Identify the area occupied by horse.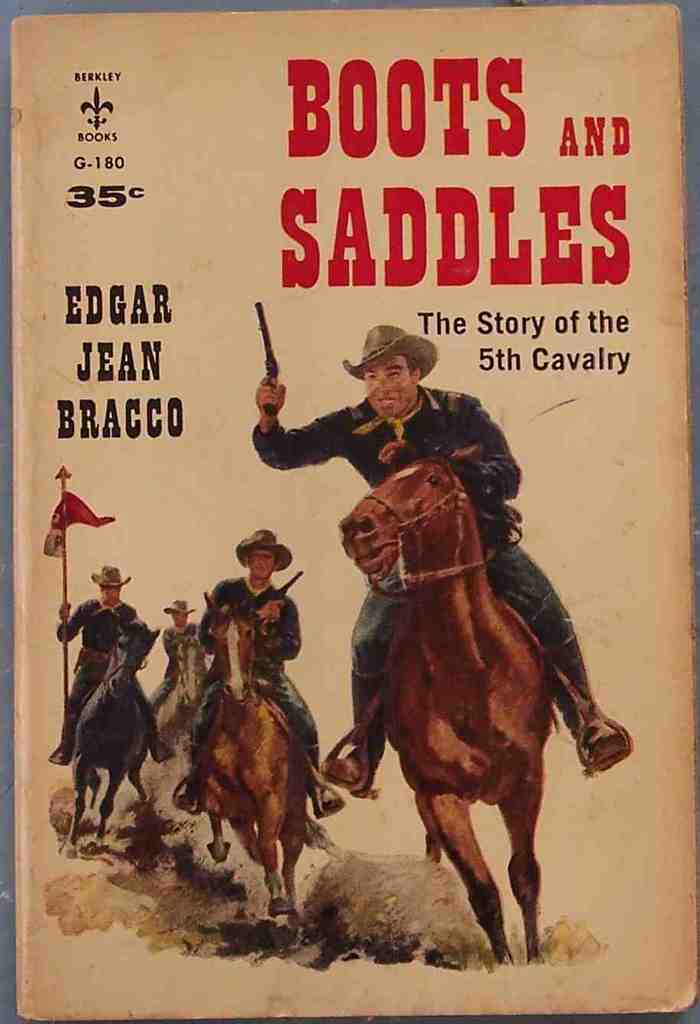
Area: left=61, top=612, right=162, bottom=848.
